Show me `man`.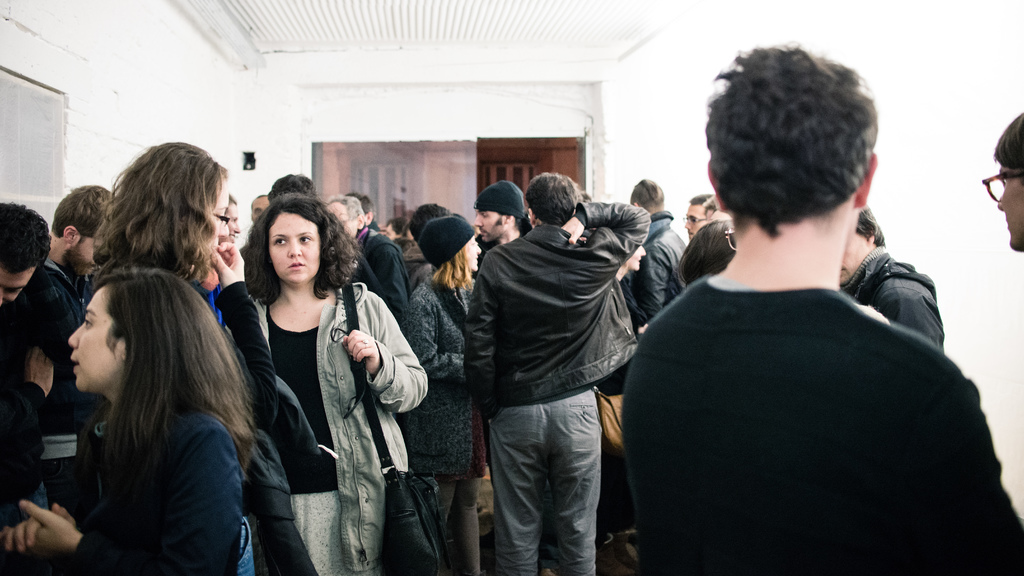
`man` is here: select_region(349, 186, 411, 313).
